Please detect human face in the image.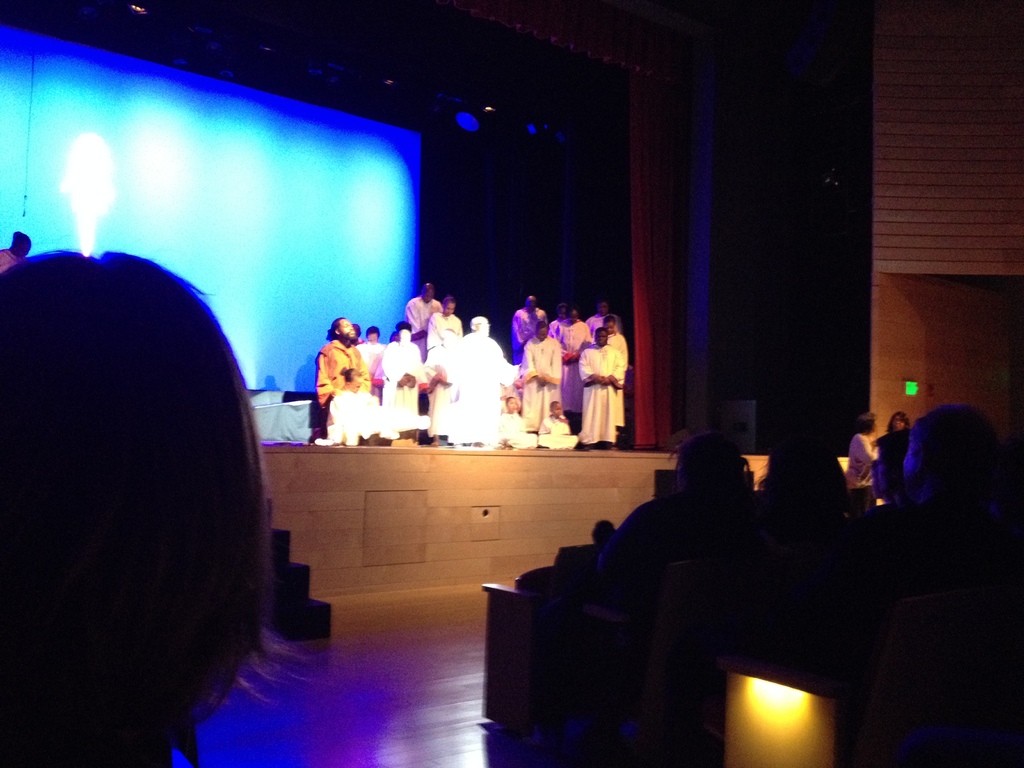
<bbox>424, 288, 435, 304</bbox>.
